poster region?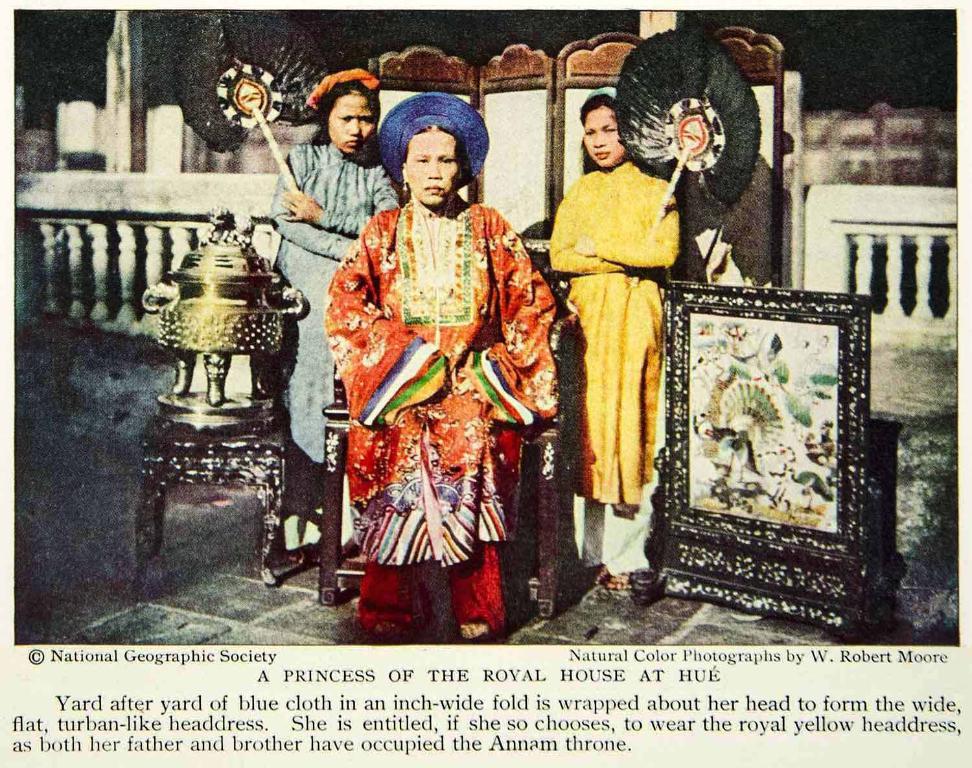
{"left": 7, "top": 10, "right": 971, "bottom": 767}
